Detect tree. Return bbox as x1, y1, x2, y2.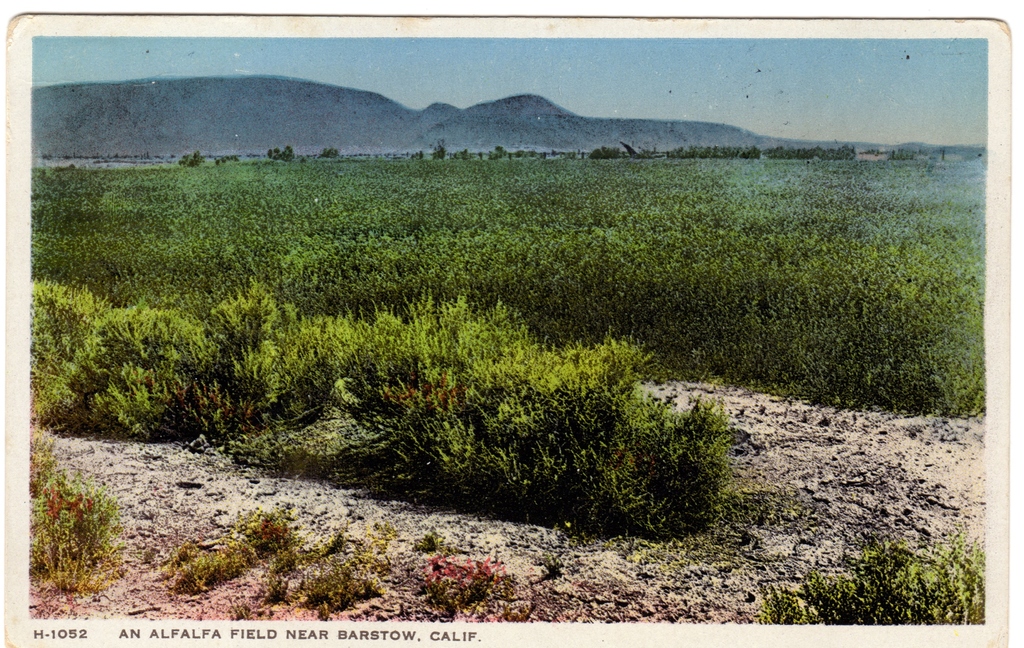
182, 144, 207, 173.
